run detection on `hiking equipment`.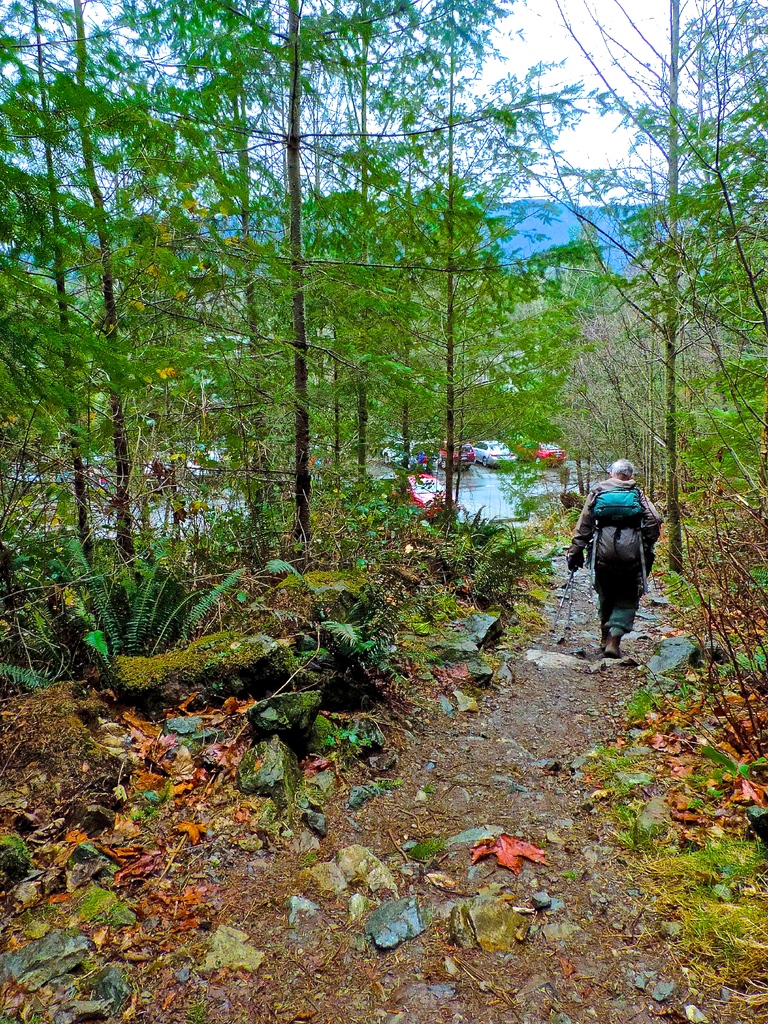
Result: [x1=552, y1=562, x2=578, y2=634].
